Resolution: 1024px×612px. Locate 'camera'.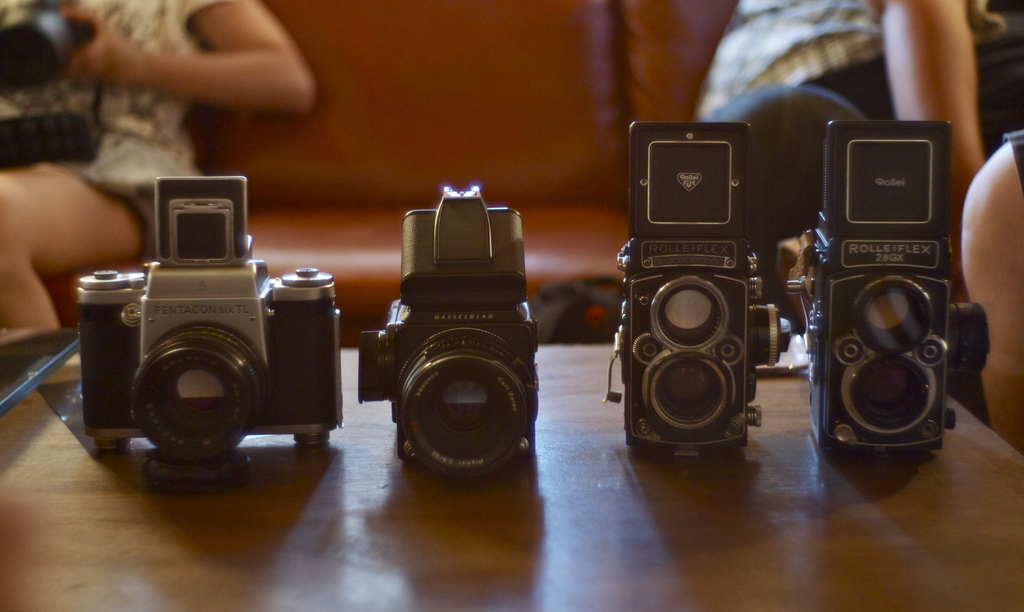
<box>605,120,793,466</box>.
